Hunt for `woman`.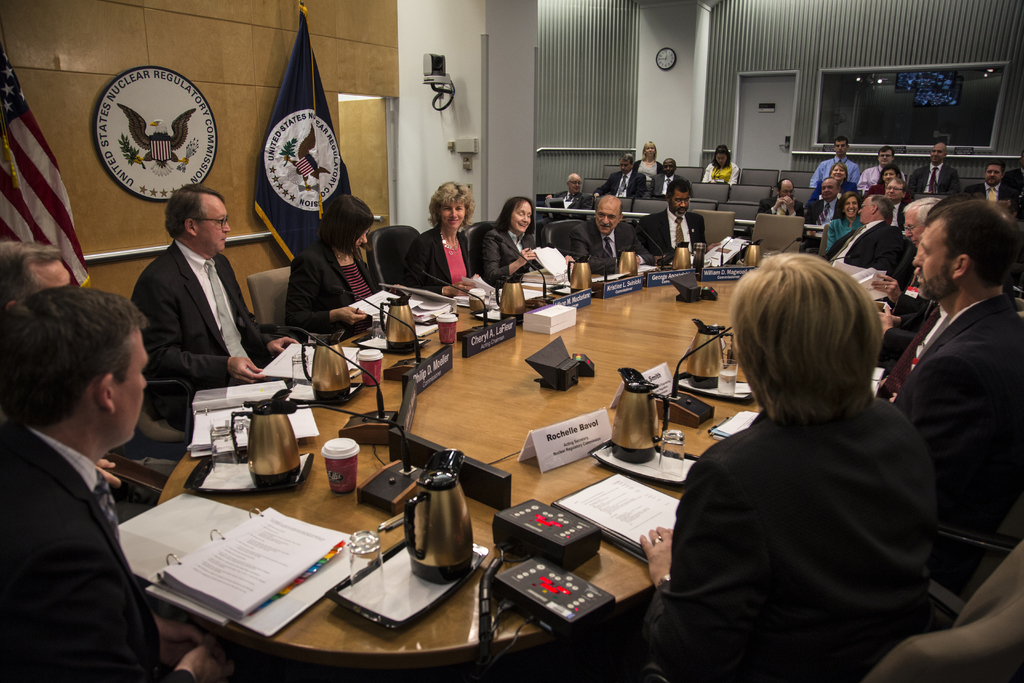
Hunted down at bbox(287, 195, 395, 342).
